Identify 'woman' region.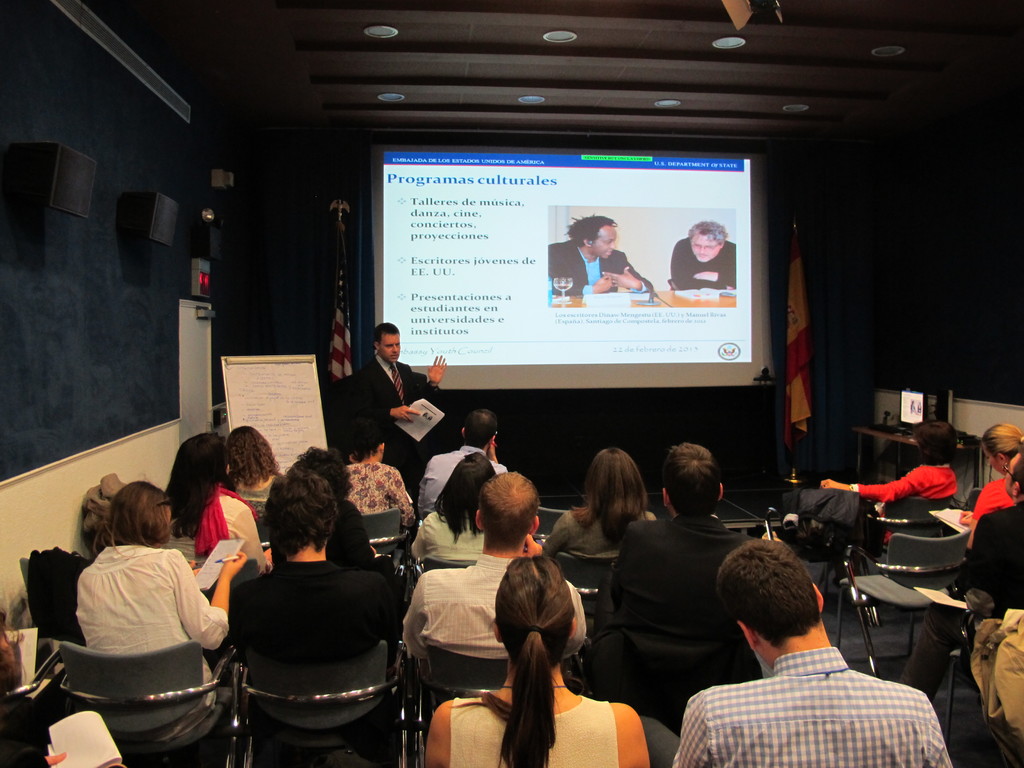
Region: 44 462 229 750.
